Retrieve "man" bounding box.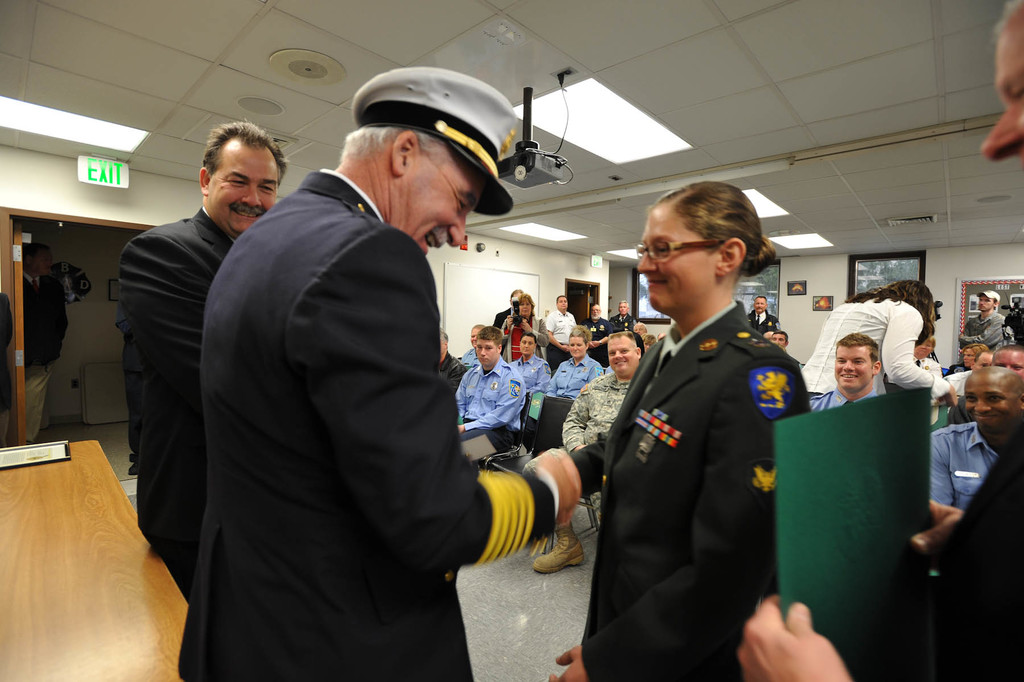
Bounding box: region(632, 321, 650, 335).
